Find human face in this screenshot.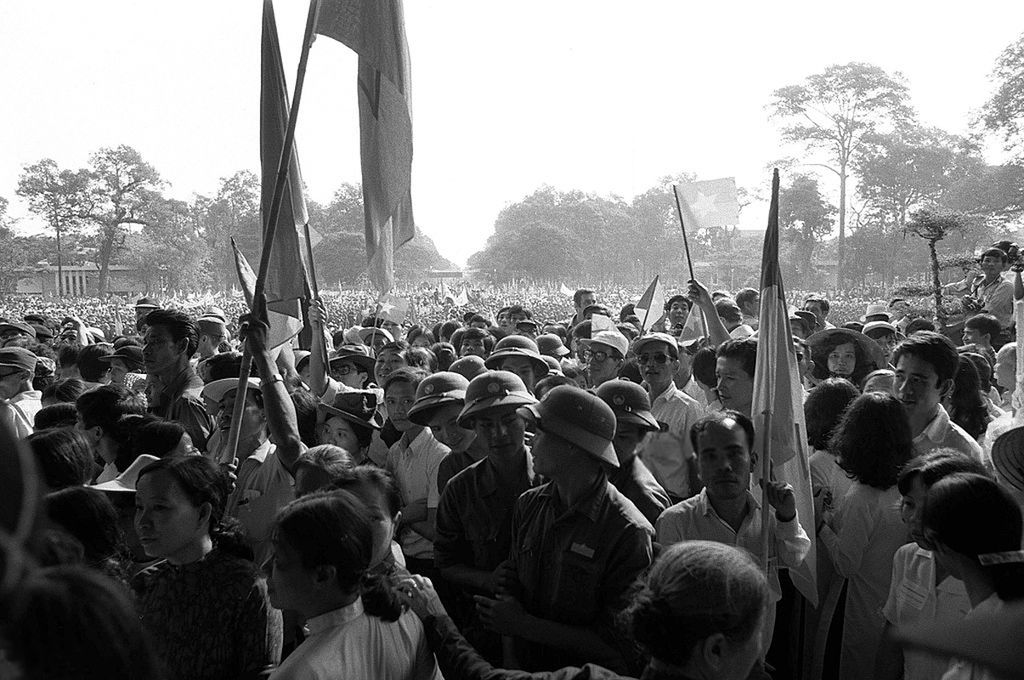
The bounding box for human face is {"left": 501, "top": 354, "right": 533, "bottom": 389}.
